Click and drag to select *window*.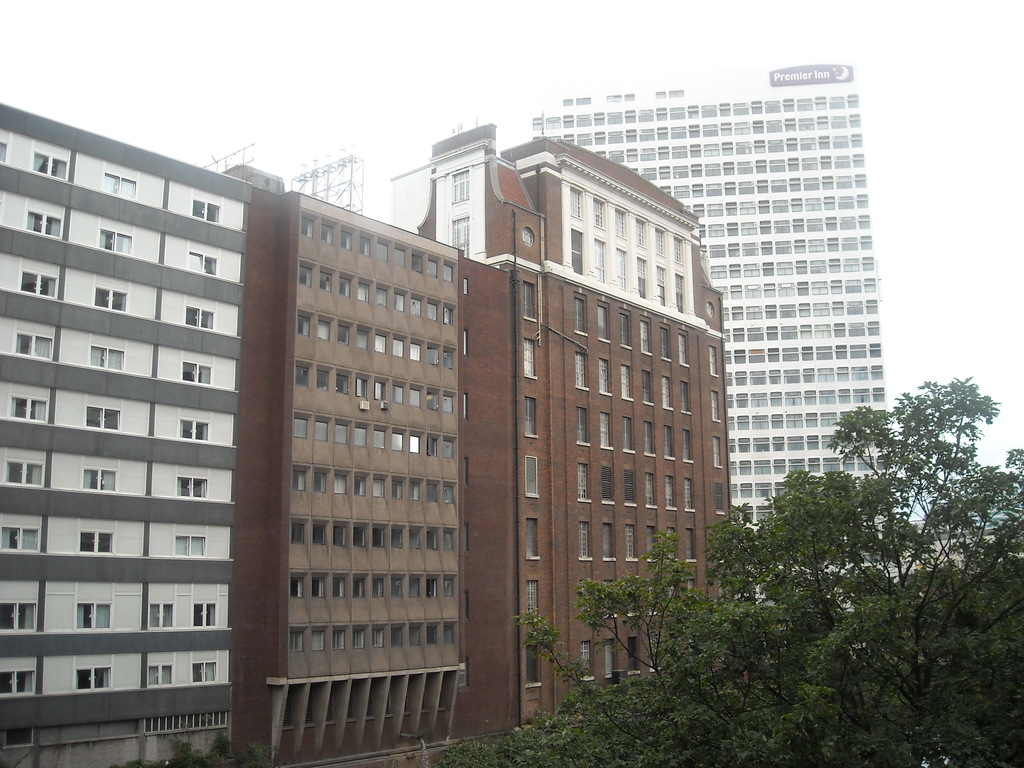
Selection: BBox(768, 120, 780, 132).
